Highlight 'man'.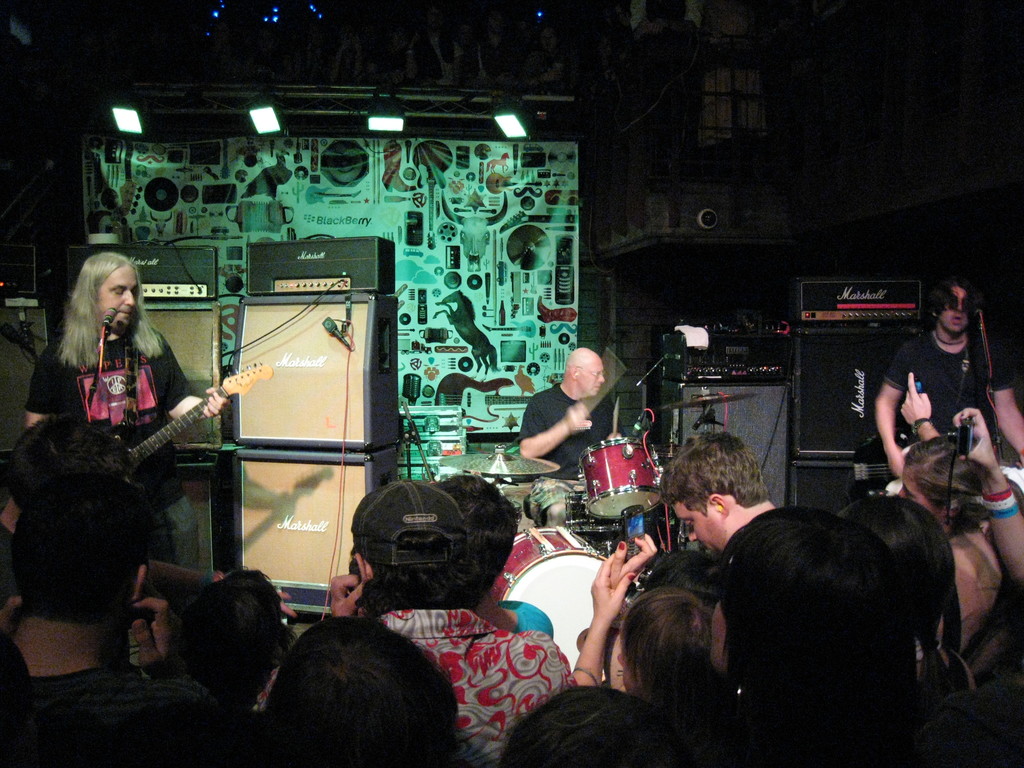
Highlighted region: rect(874, 276, 1023, 479).
